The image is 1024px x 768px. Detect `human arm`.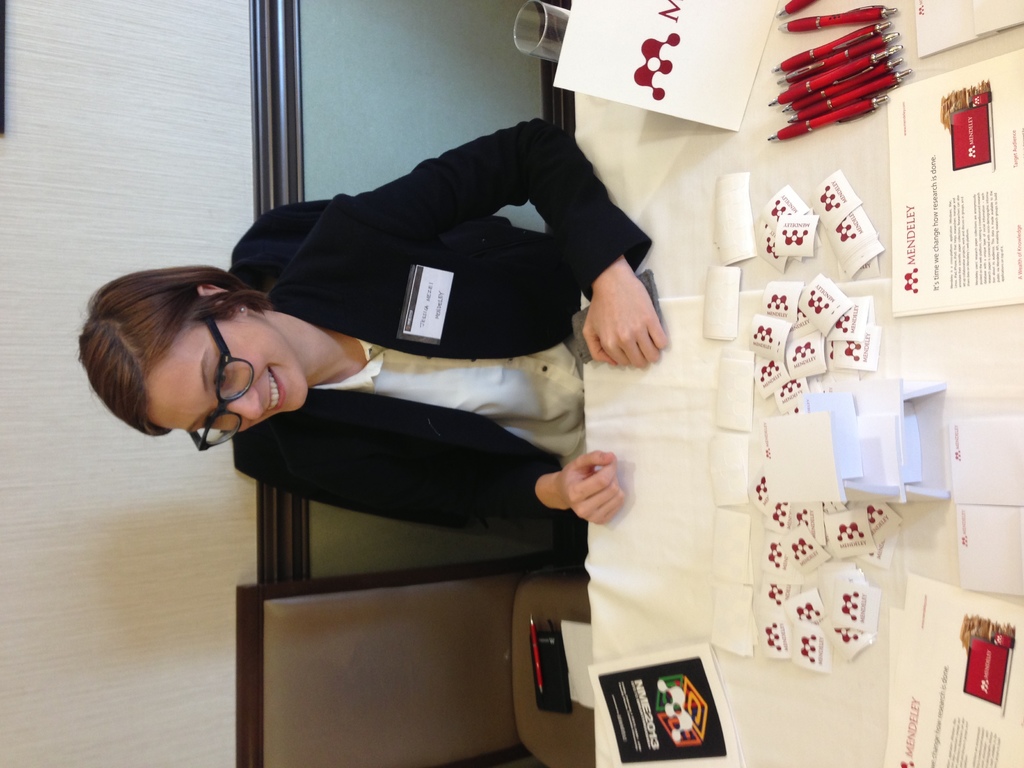
Detection: [x1=387, y1=136, x2=623, y2=305].
